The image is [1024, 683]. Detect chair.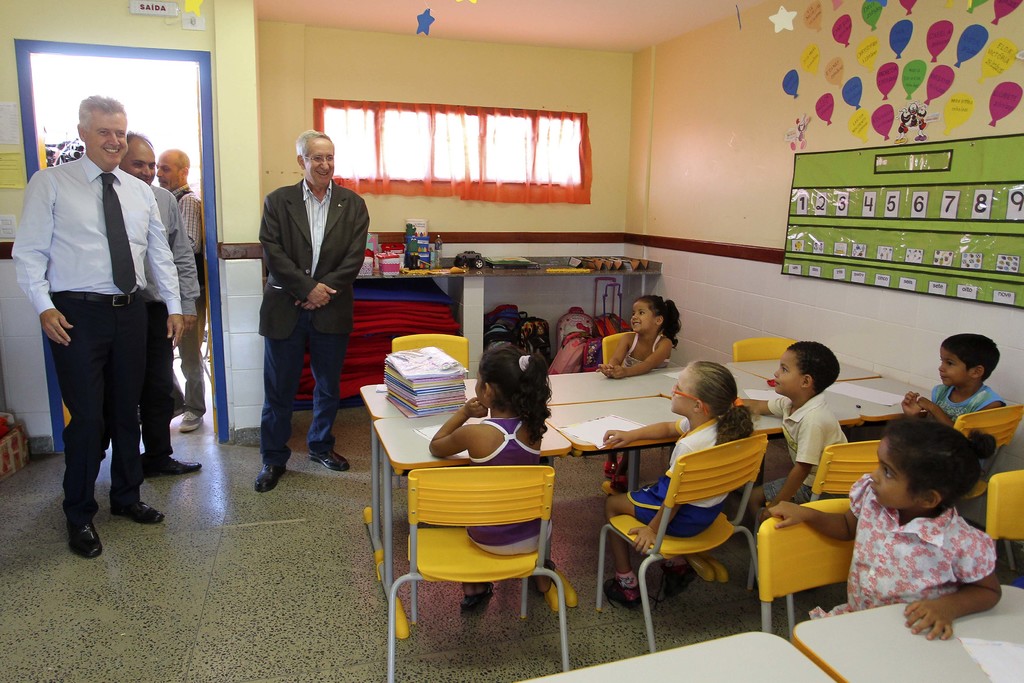
Detection: pyautogui.locateOnScreen(754, 440, 881, 641).
